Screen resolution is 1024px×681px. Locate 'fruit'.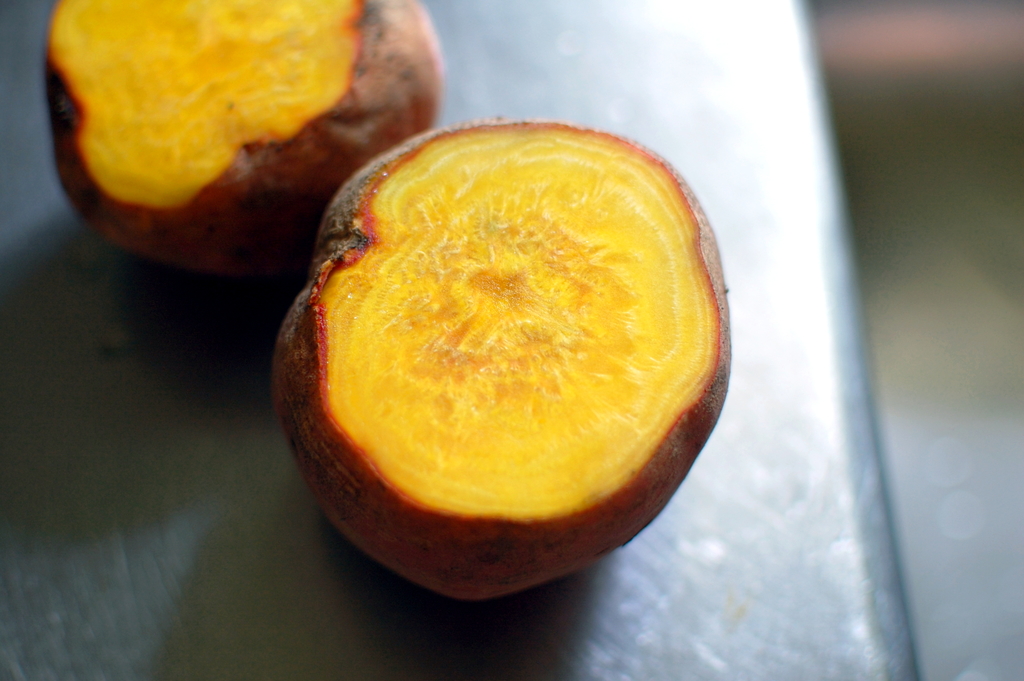
[x1=42, y1=0, x2=455, y2=272].
